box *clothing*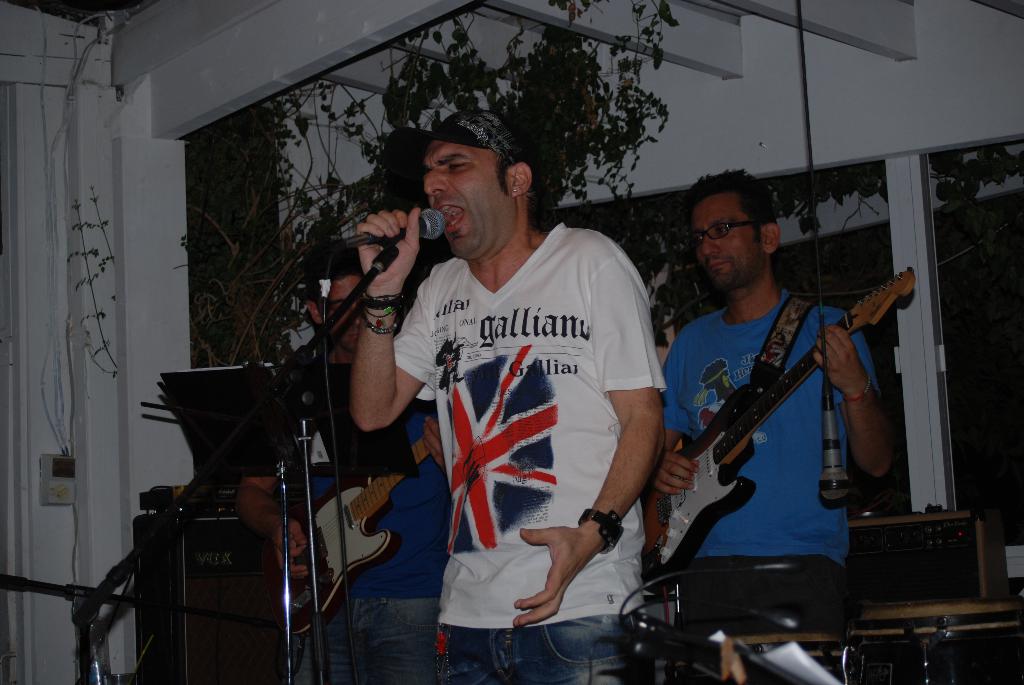
bbox(668, 303, 879, 615)
